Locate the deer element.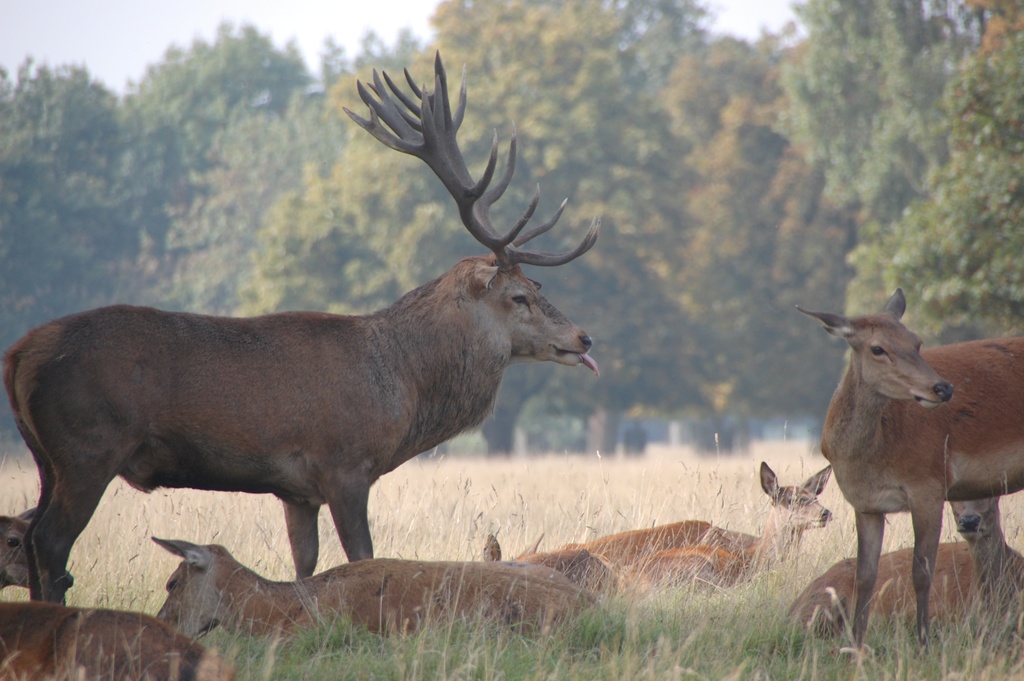
Element bbox: (left=148, top=537, right=583, bottom=643).
